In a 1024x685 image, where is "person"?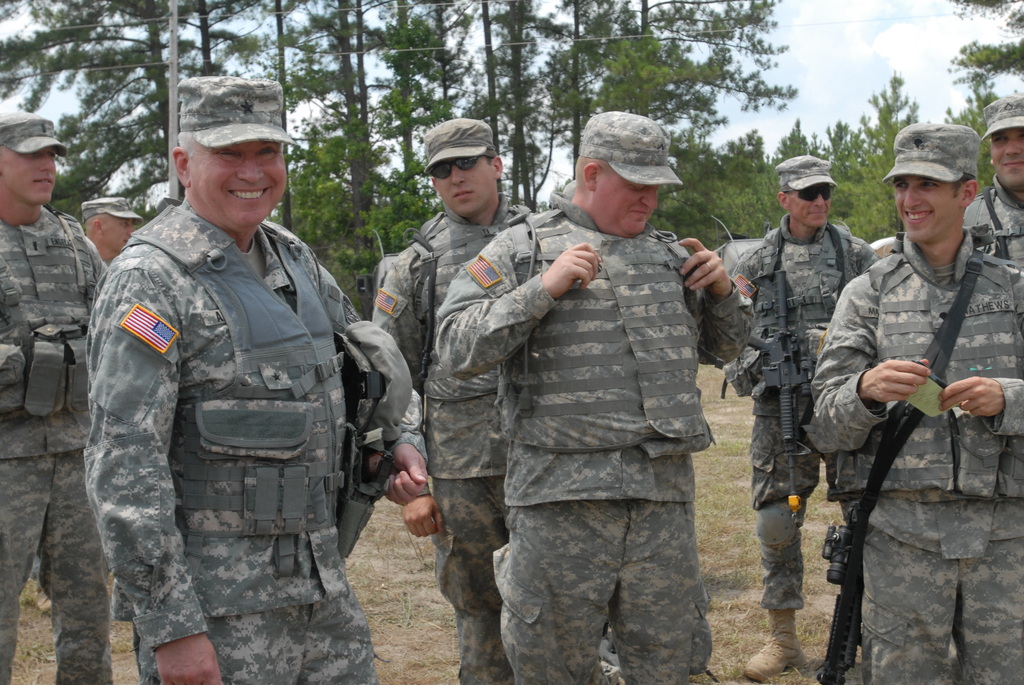
[824,134,1002,679].
